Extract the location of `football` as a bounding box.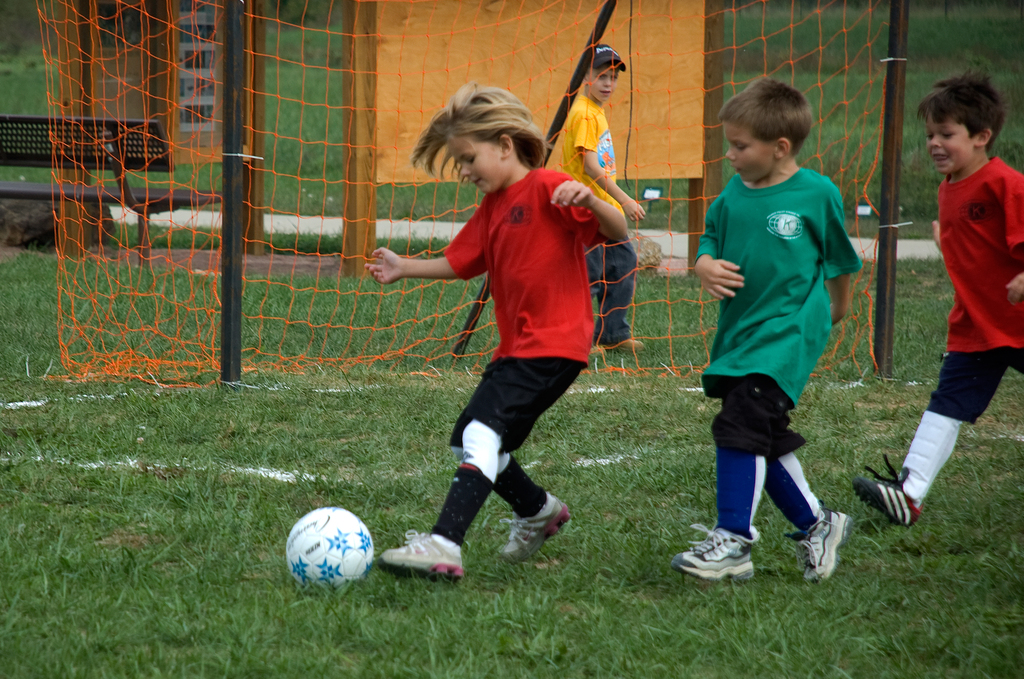
bbox=[278, 499, 377, 586].
